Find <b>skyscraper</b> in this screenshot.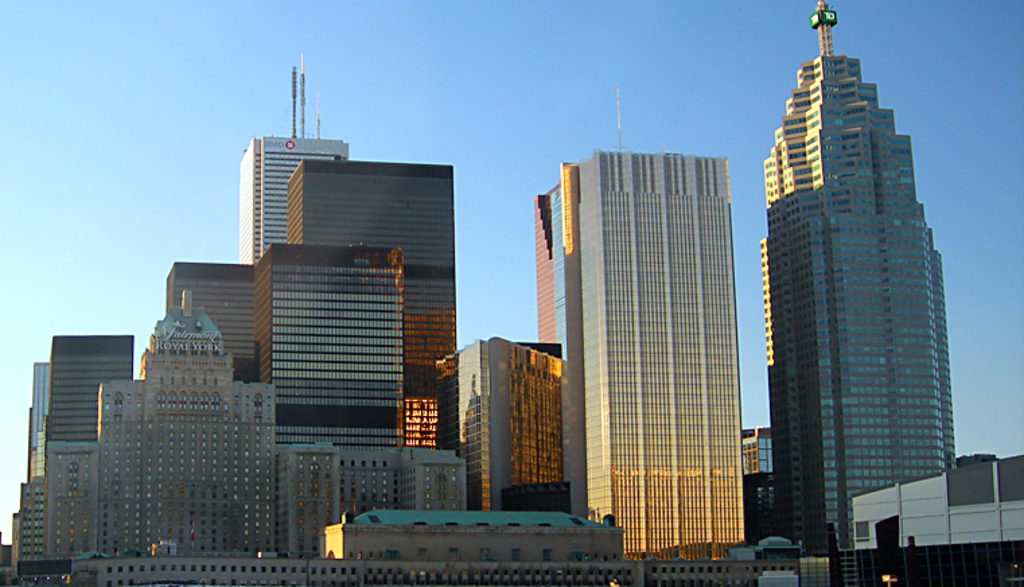
The bounding box for <b>skyscraper</b> is region(541, 141, 762, 564).
